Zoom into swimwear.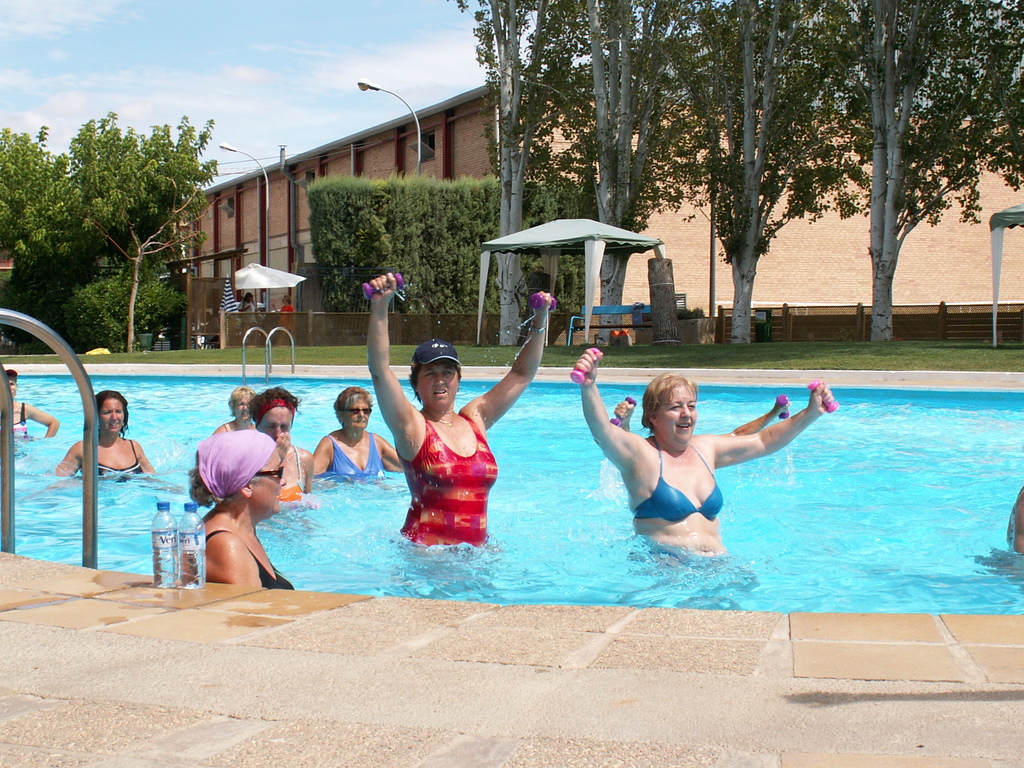
Zoom target: Rect(388, 413, 528, 547).
